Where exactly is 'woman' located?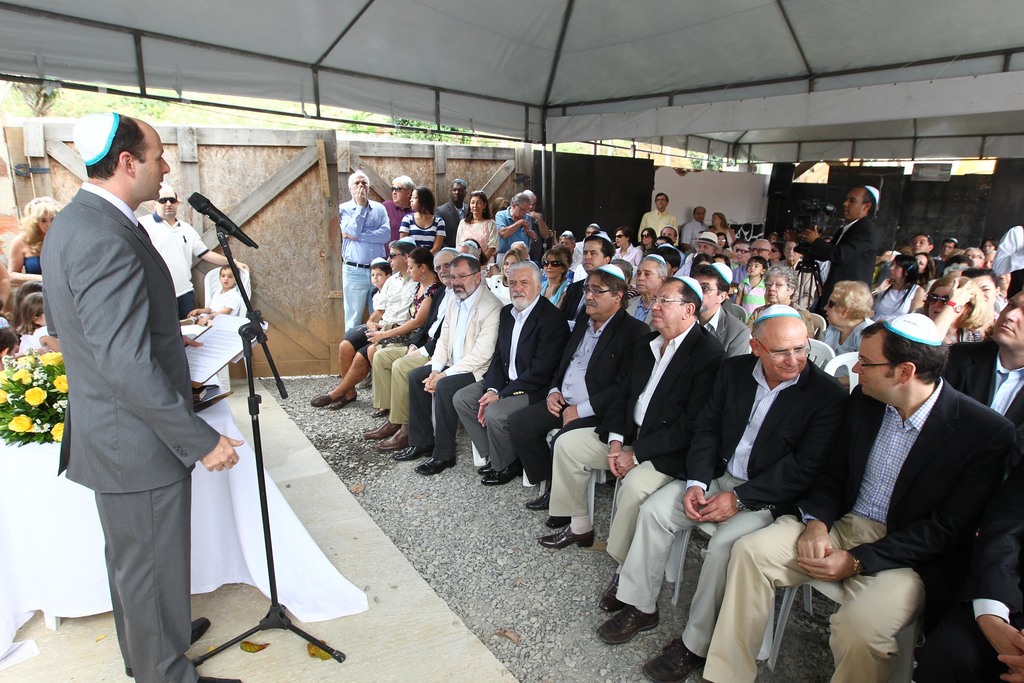
Its bounding box is locate(923, 274, 979, 347).
